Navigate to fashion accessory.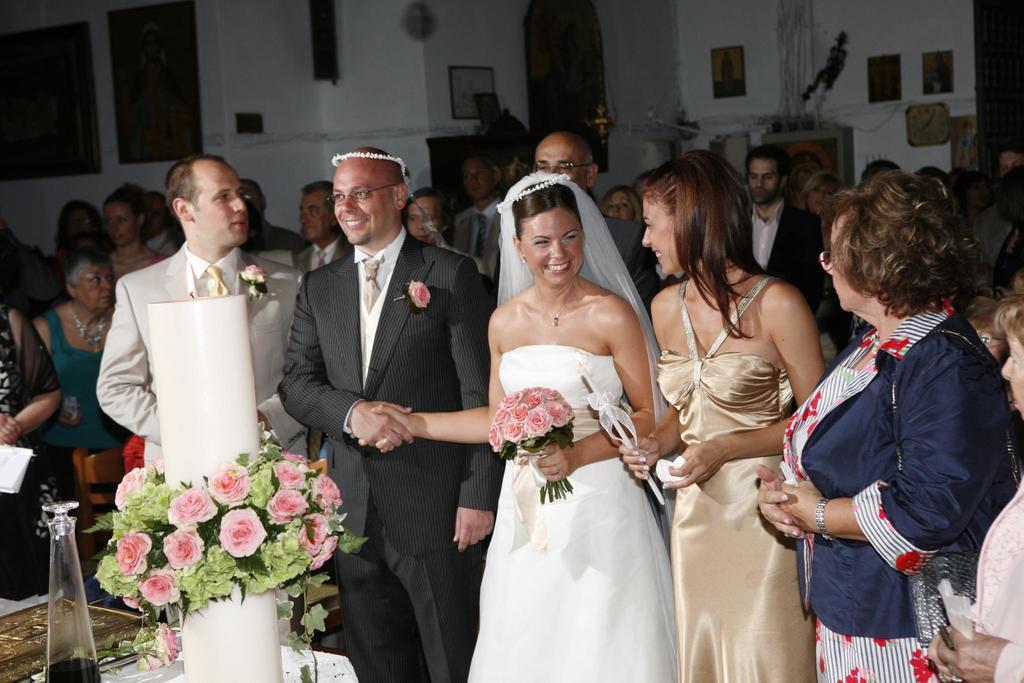
Navigation target: bbox=(533, 287, 578, 329).
